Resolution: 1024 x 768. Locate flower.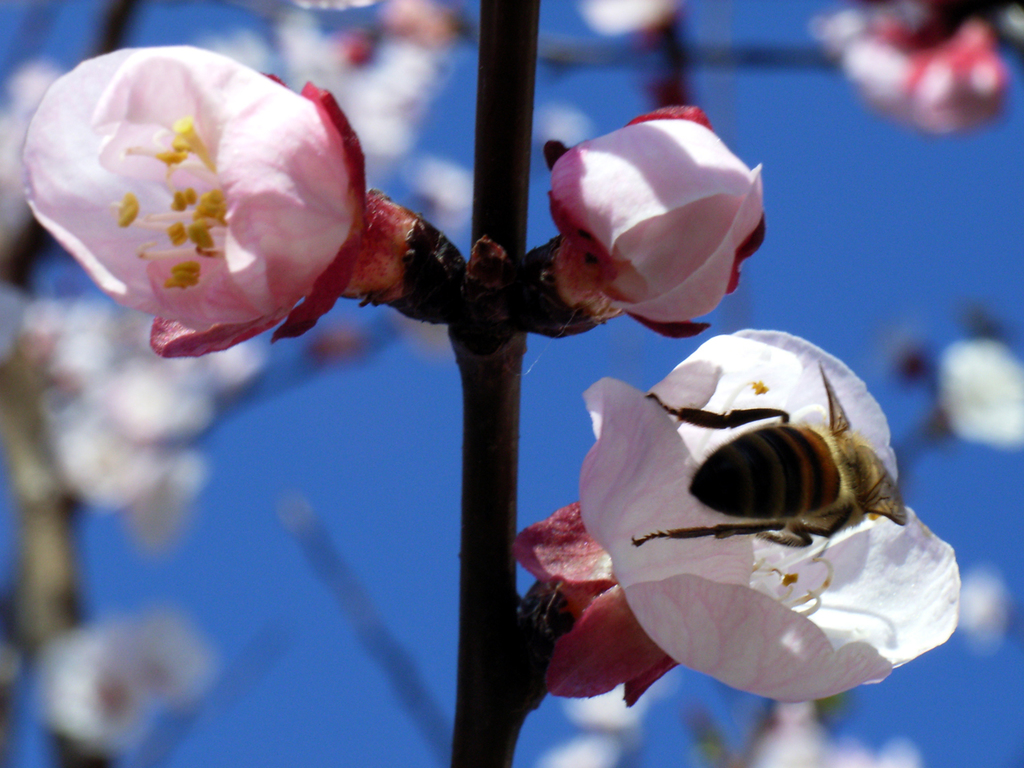
(511,324,966,710).
